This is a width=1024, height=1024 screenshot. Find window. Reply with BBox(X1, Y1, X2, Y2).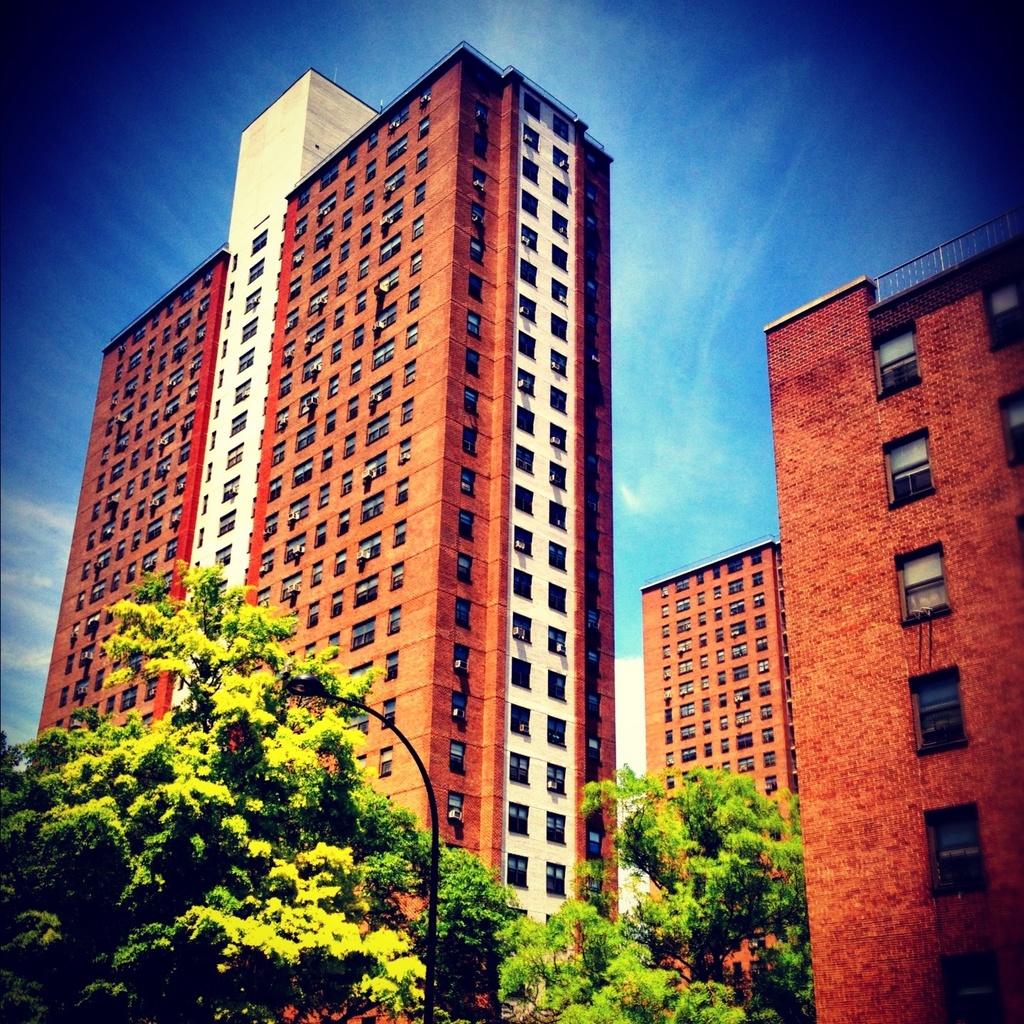
BBox(52, 720, 62, 729).
